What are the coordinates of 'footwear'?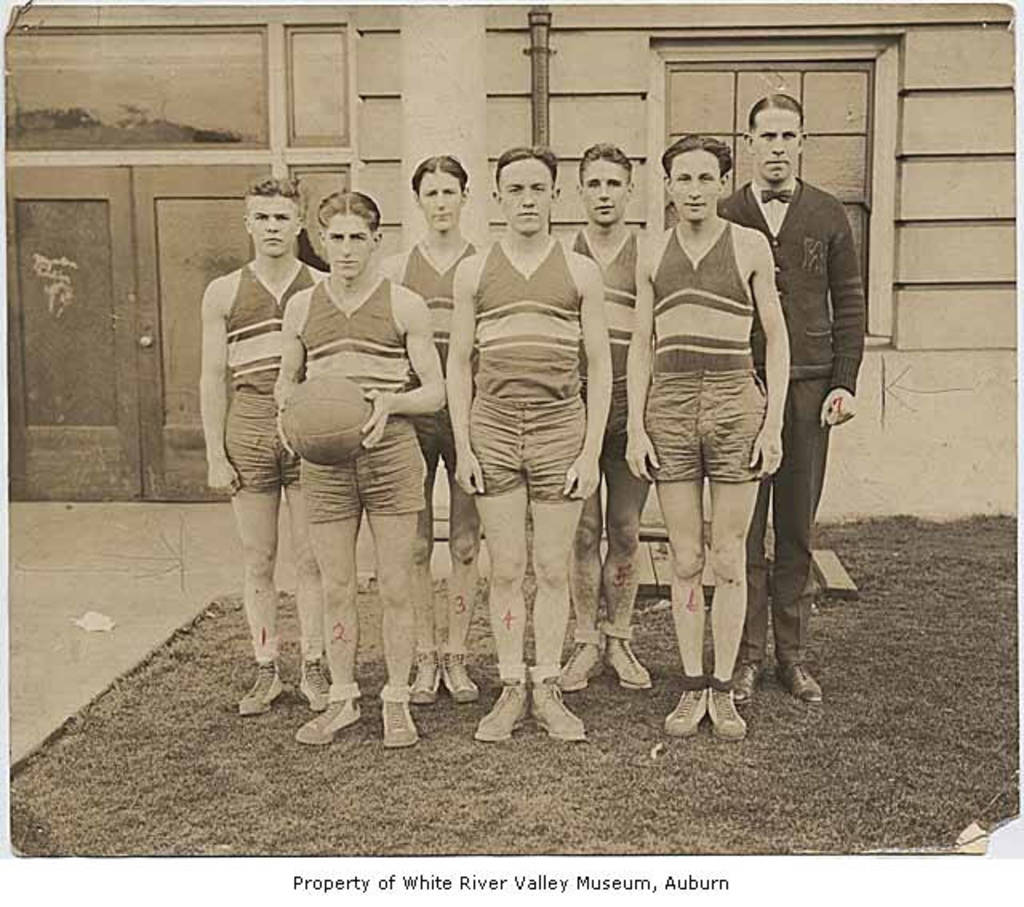
{"left": 557, "top": 613, "right": 606, "bottom": 699}.
